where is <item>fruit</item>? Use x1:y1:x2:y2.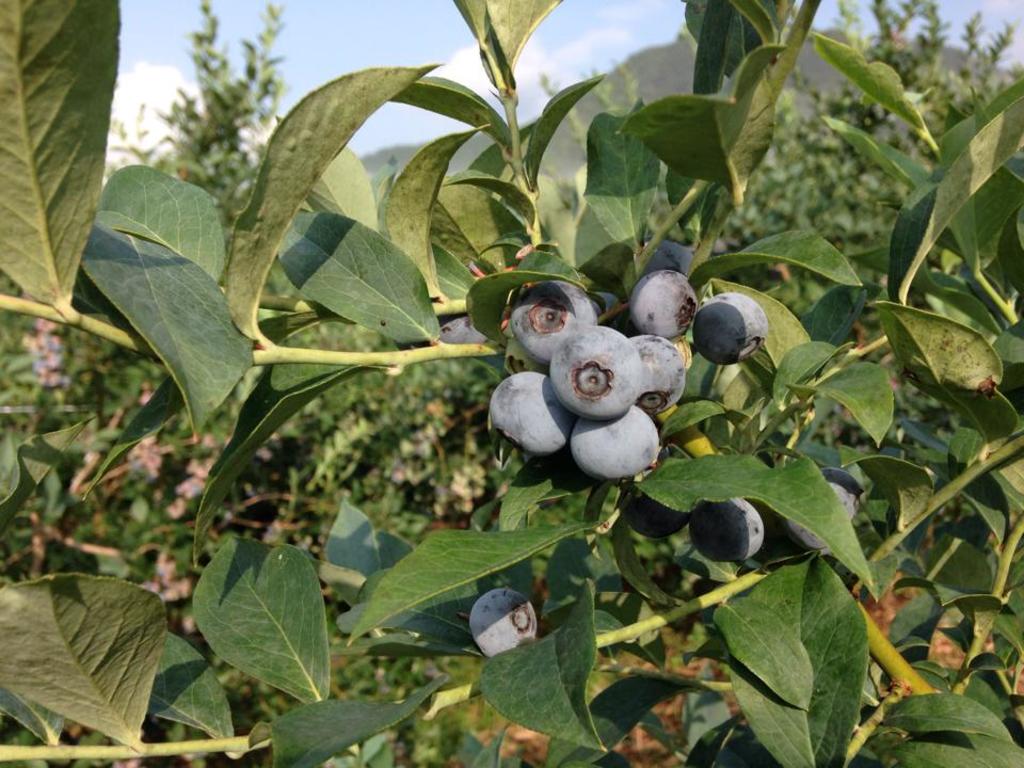
466:585:542:657.
